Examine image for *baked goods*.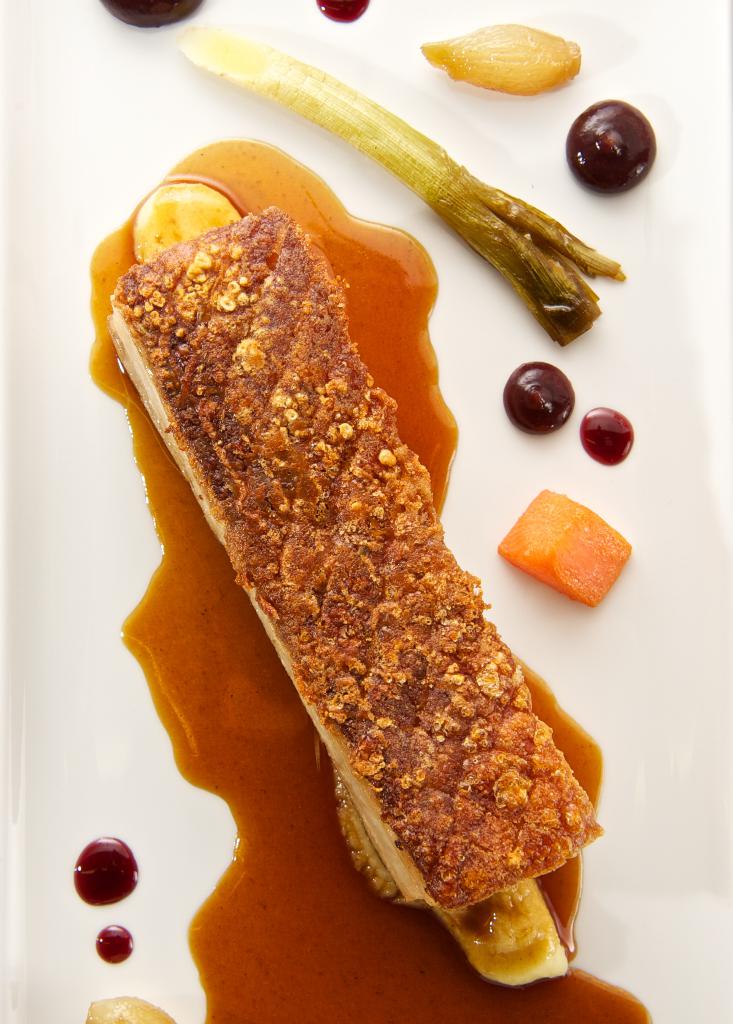
Examination result: (left=118, top=152, right=622, bottom=979).
